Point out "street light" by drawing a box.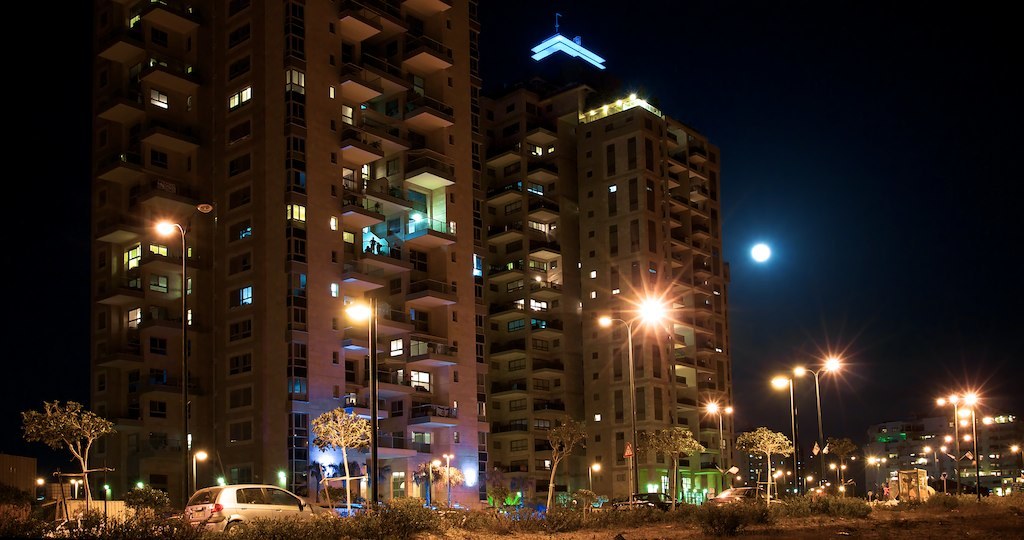
<bbox>438, 448, 457, 508</bbox>.
